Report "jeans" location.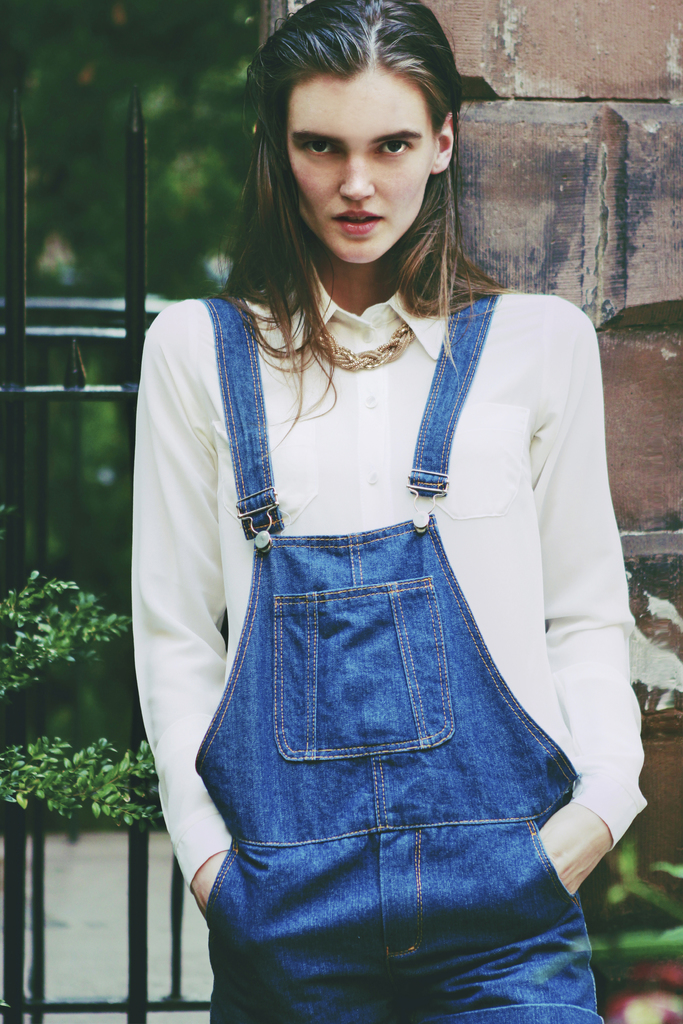
Report: left=188, top=276, right=610, bottom=1023.
